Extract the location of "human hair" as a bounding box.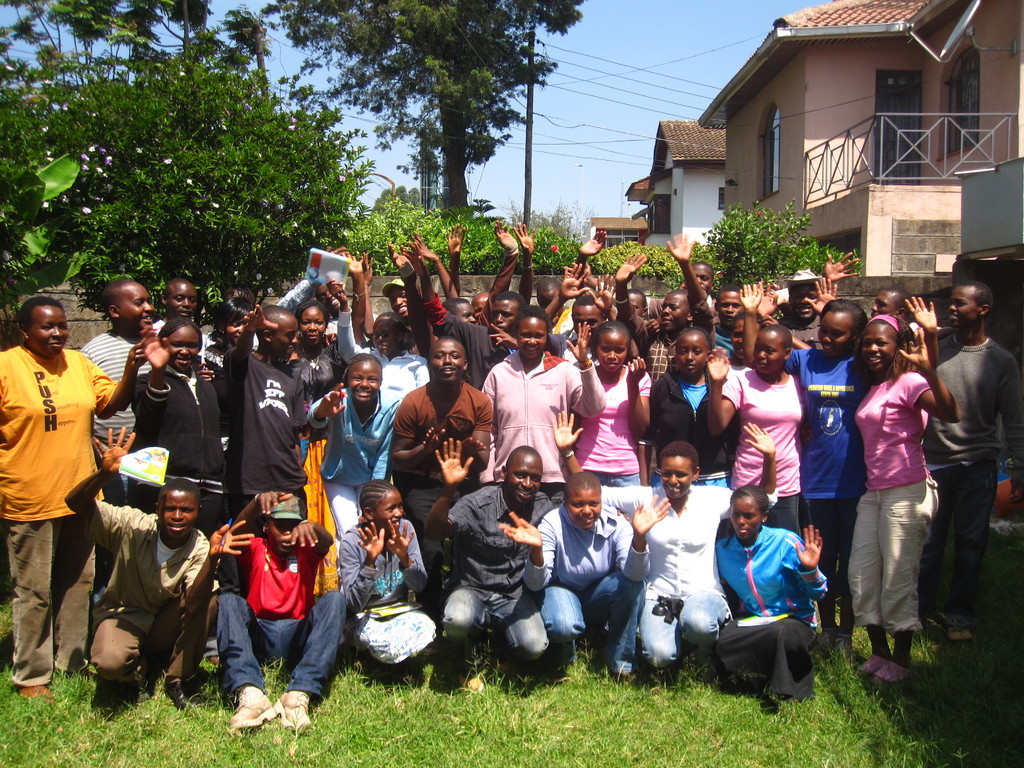
locate(589, 320, 633, 345).
